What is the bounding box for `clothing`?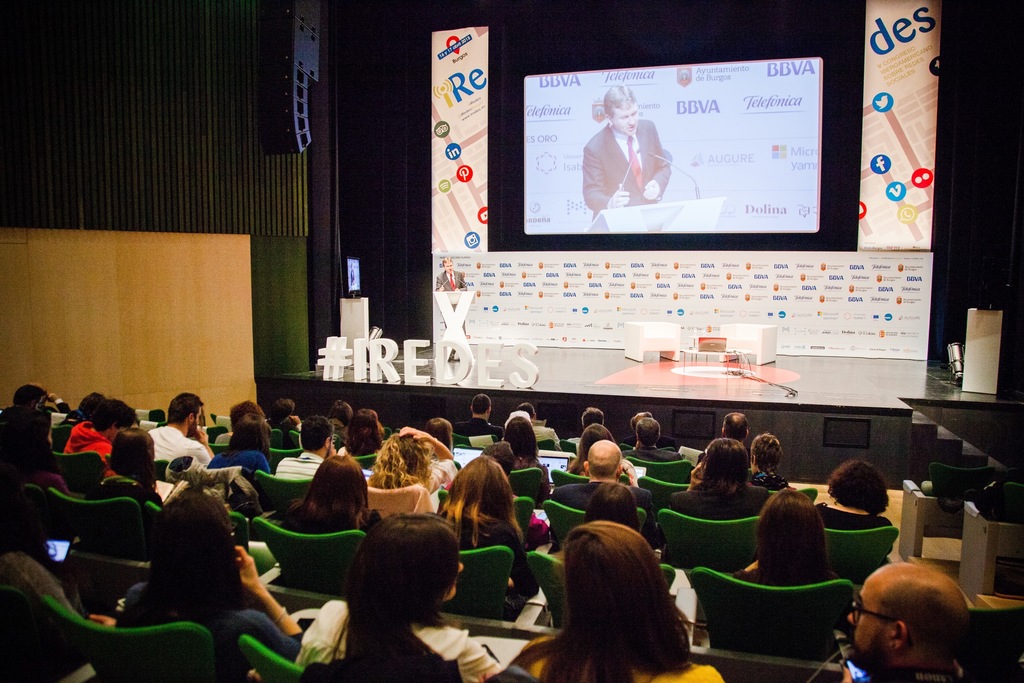
{"x1": 588, "y1": 103, "x2": 678, "y2": 210}.
